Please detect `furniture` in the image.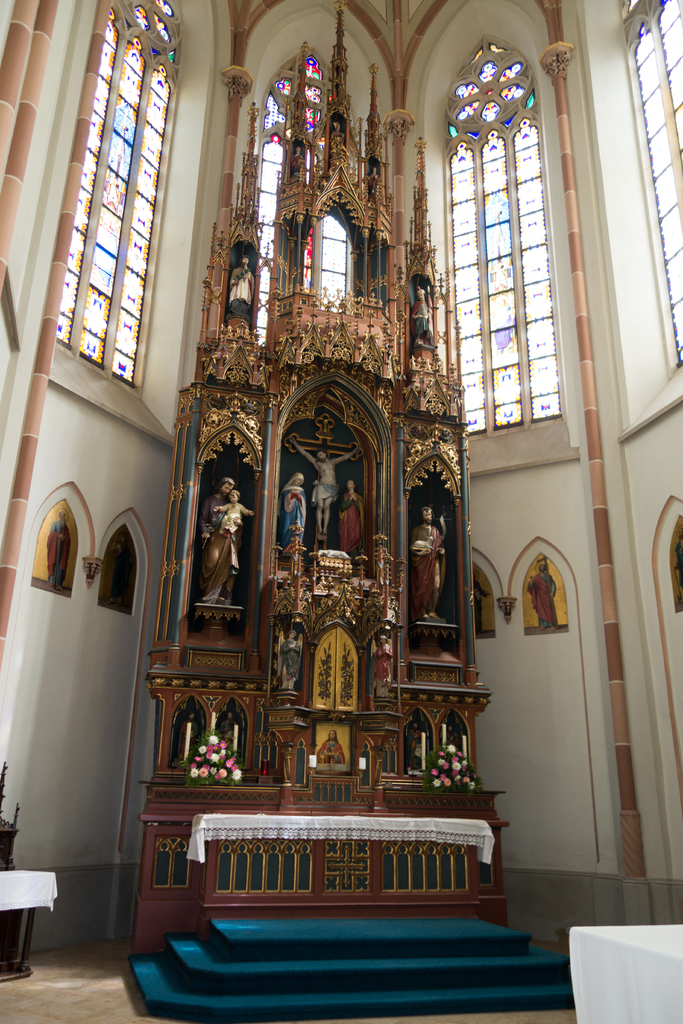
(0, 869, 59, 977).
